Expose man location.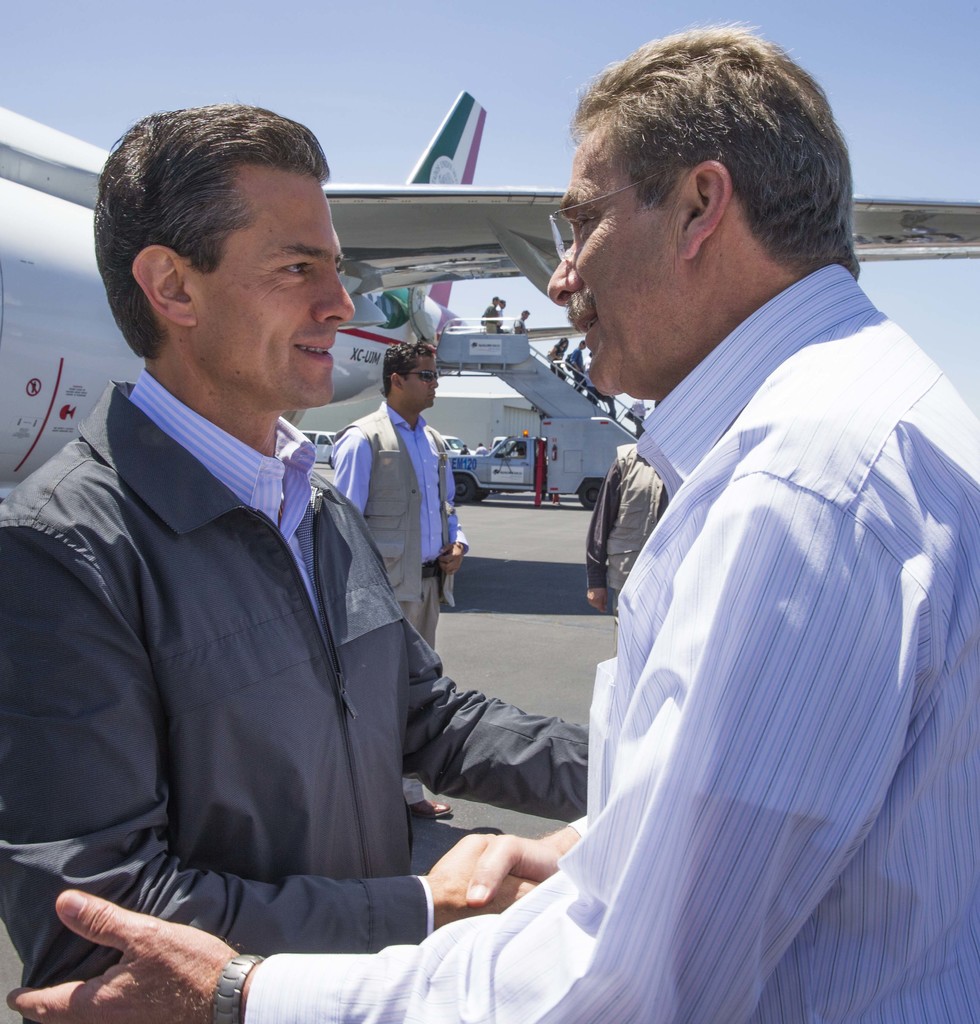
Exposed at left=323, top=337, right=463, bottom=822.
